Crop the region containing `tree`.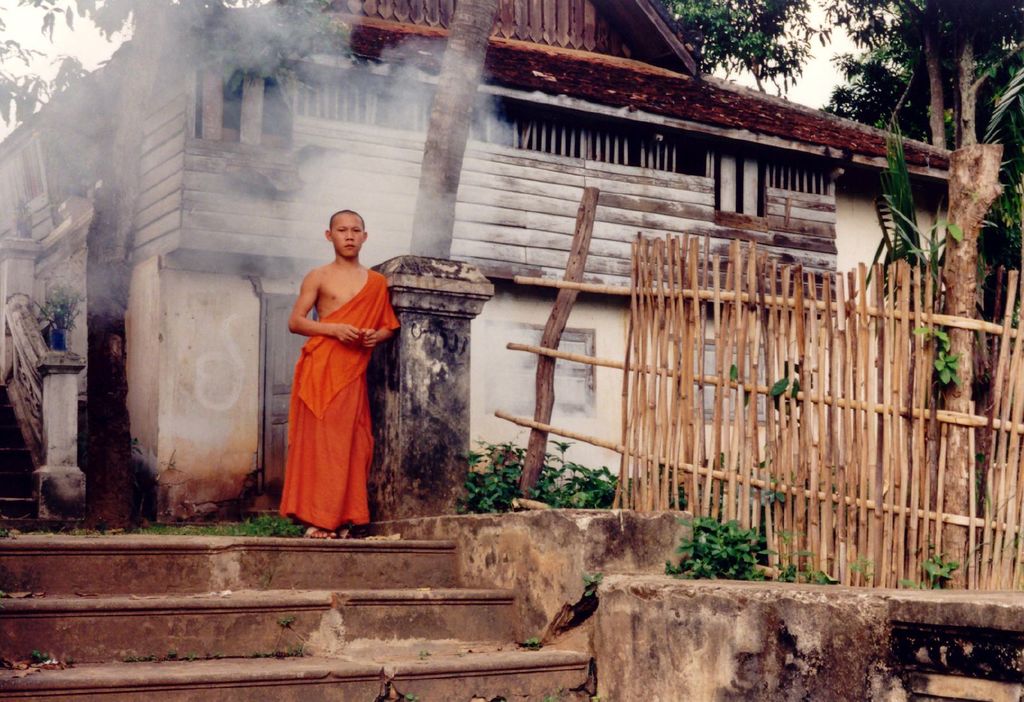
Crop region: select_region(0, 0, 348, 518).
